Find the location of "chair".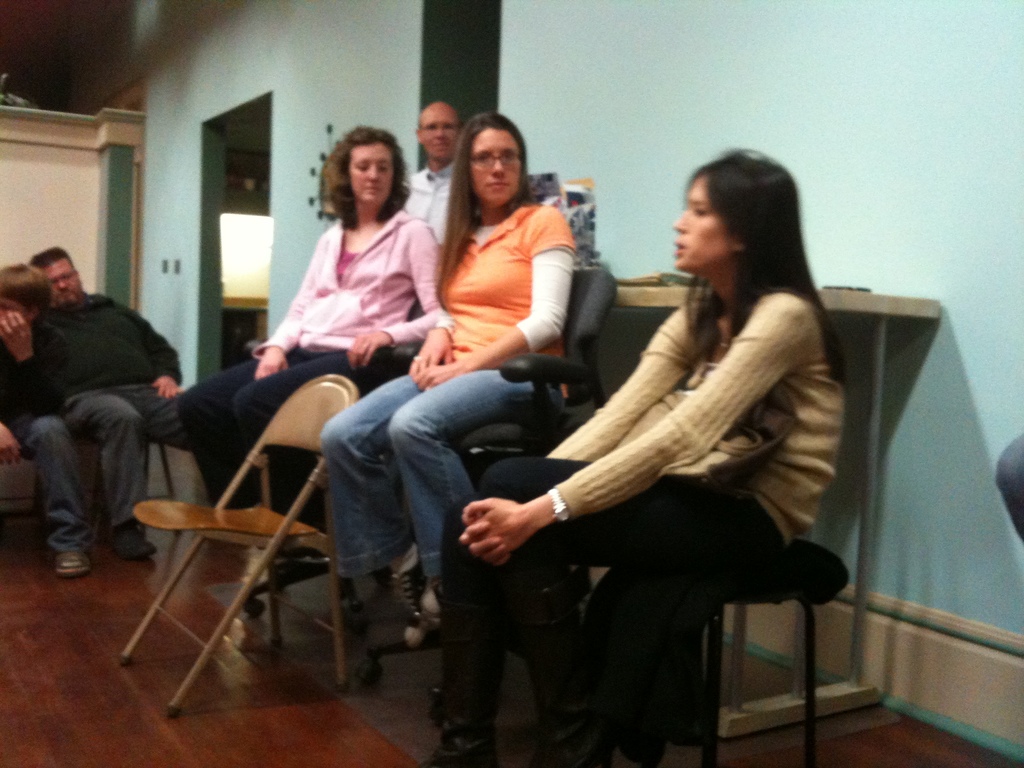
Location: select_region(580, 537, 853, 767).
